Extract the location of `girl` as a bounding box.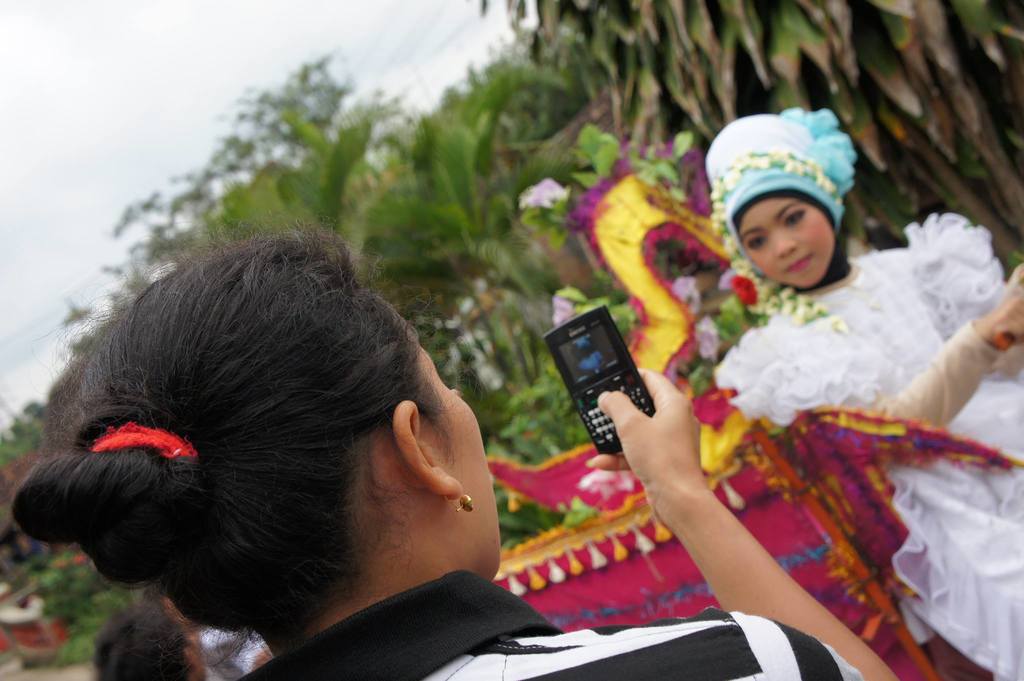
detection(14, 215, 892, 680).
